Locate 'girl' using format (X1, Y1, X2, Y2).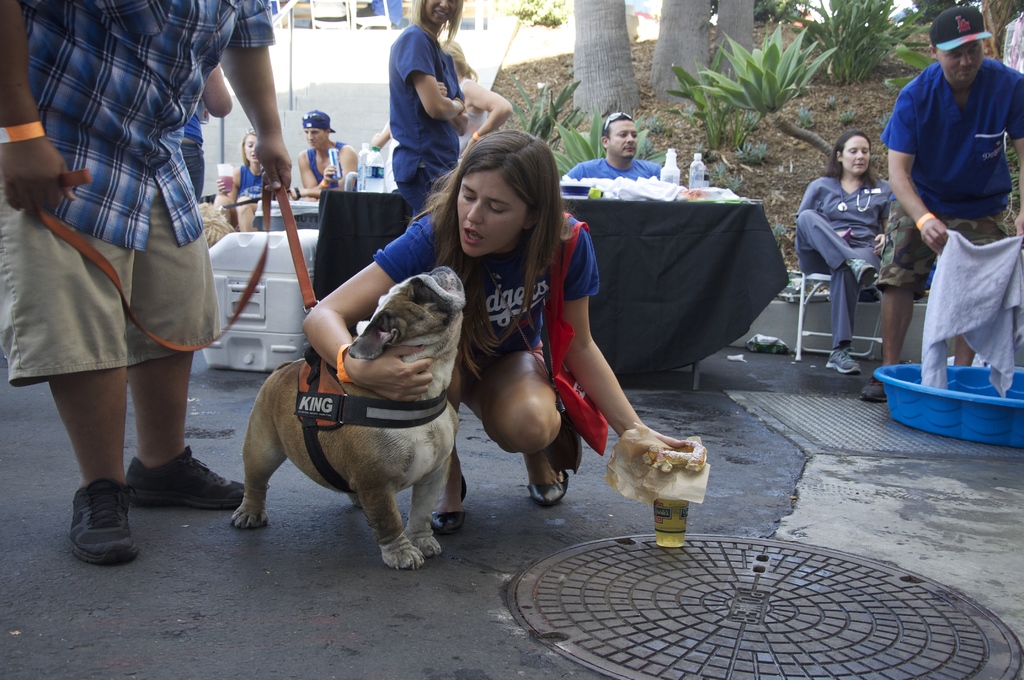
(299, 127, 689, 535).
